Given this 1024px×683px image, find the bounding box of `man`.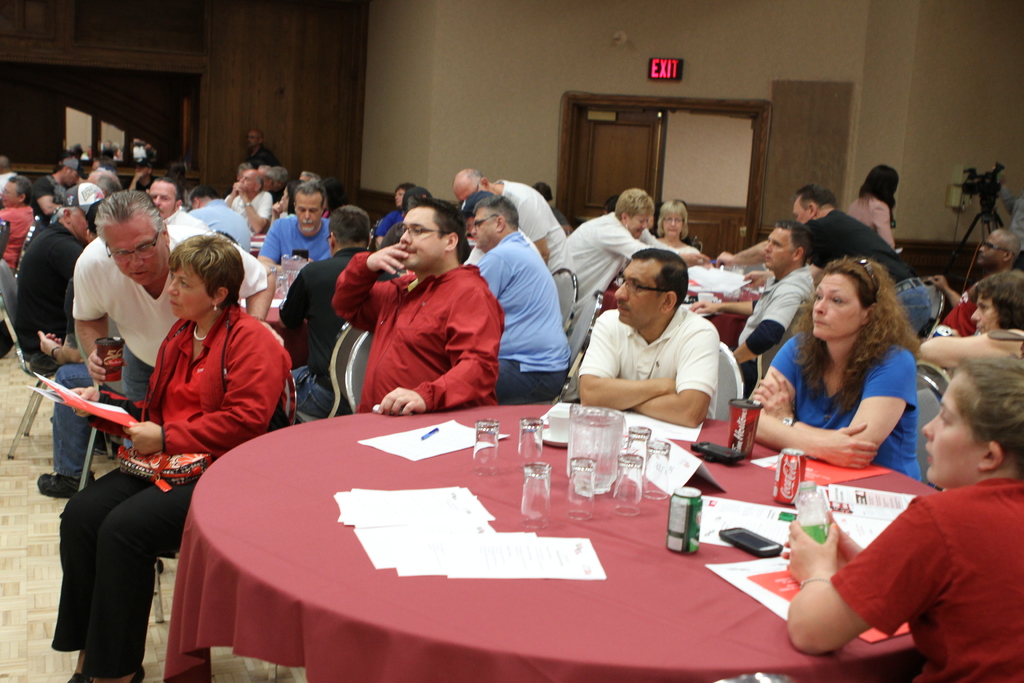
{"x1": 716, "y1": 182, "x2": 934, "y2": 342}.
